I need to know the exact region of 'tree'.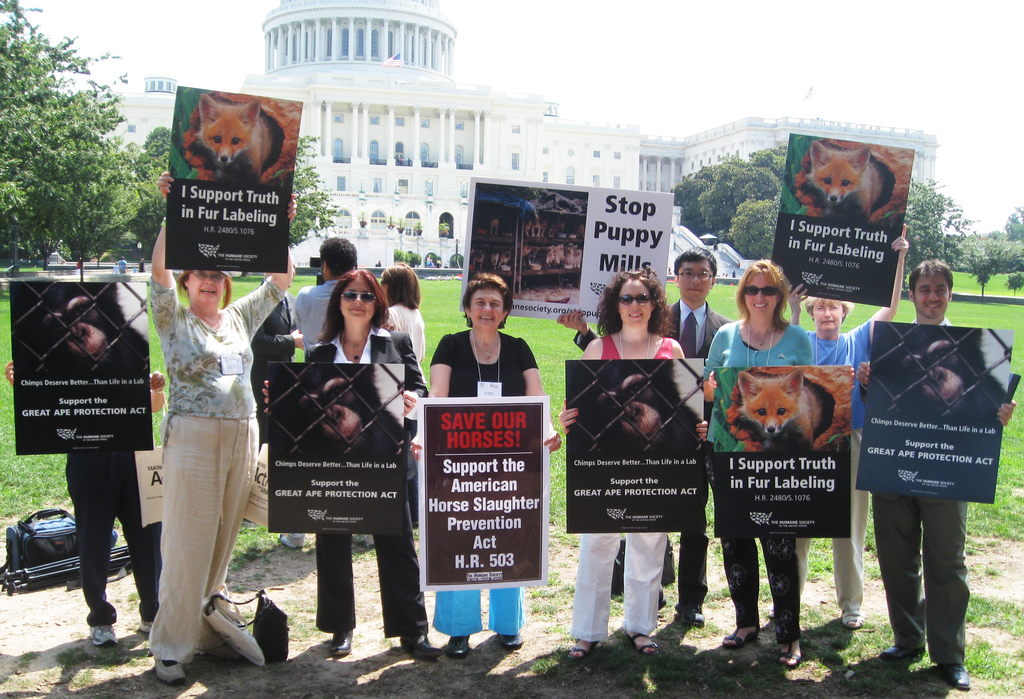
Region: left=896, top=177, right=980, bottom=292.
